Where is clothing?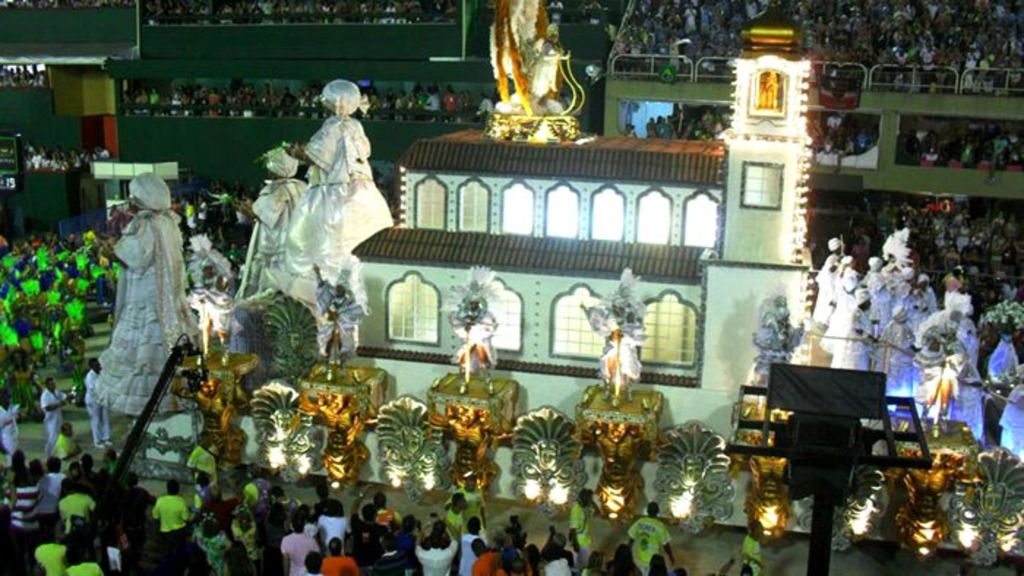
crop(38, 386, 69, 452).
